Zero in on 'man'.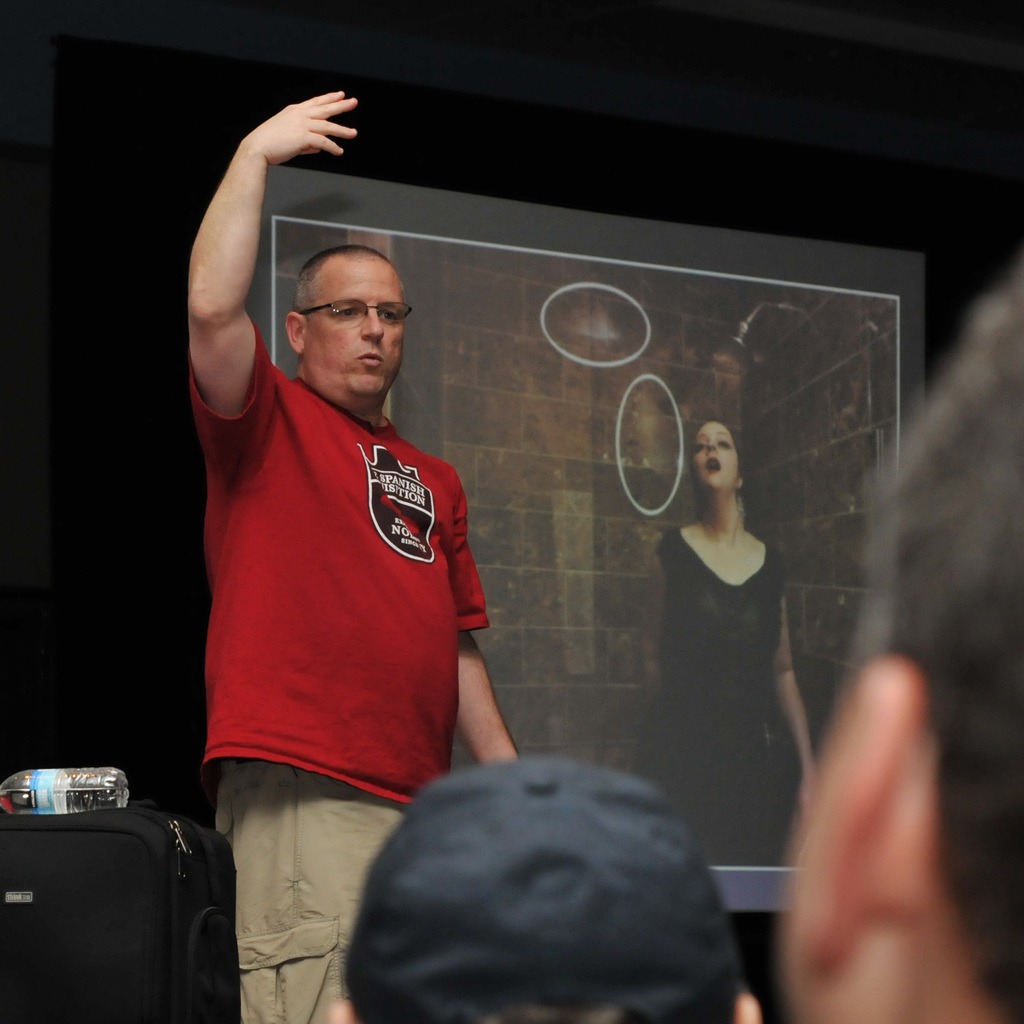
Zeroed in: [326,763,774,1023].
